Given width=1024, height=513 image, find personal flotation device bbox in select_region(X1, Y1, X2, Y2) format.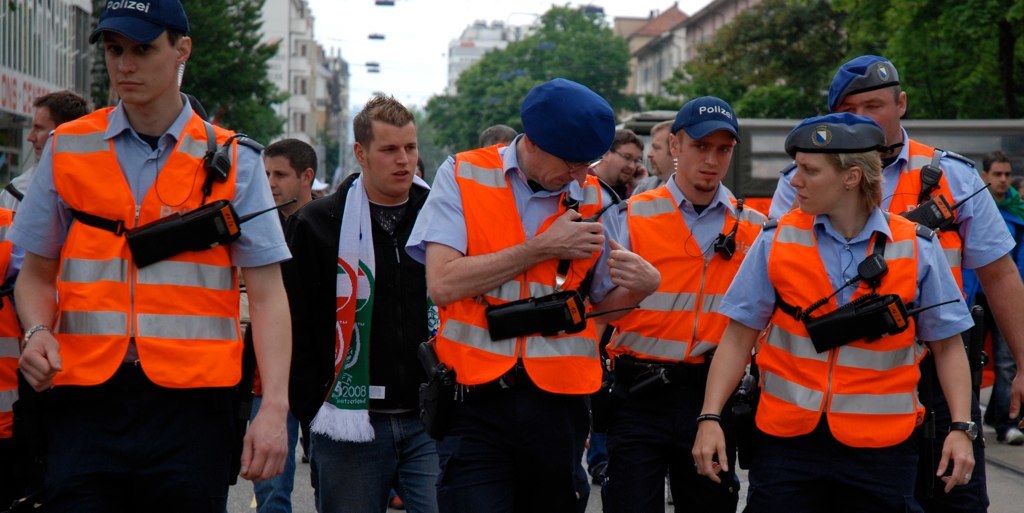
select_region(883, 139, 972, 300).
